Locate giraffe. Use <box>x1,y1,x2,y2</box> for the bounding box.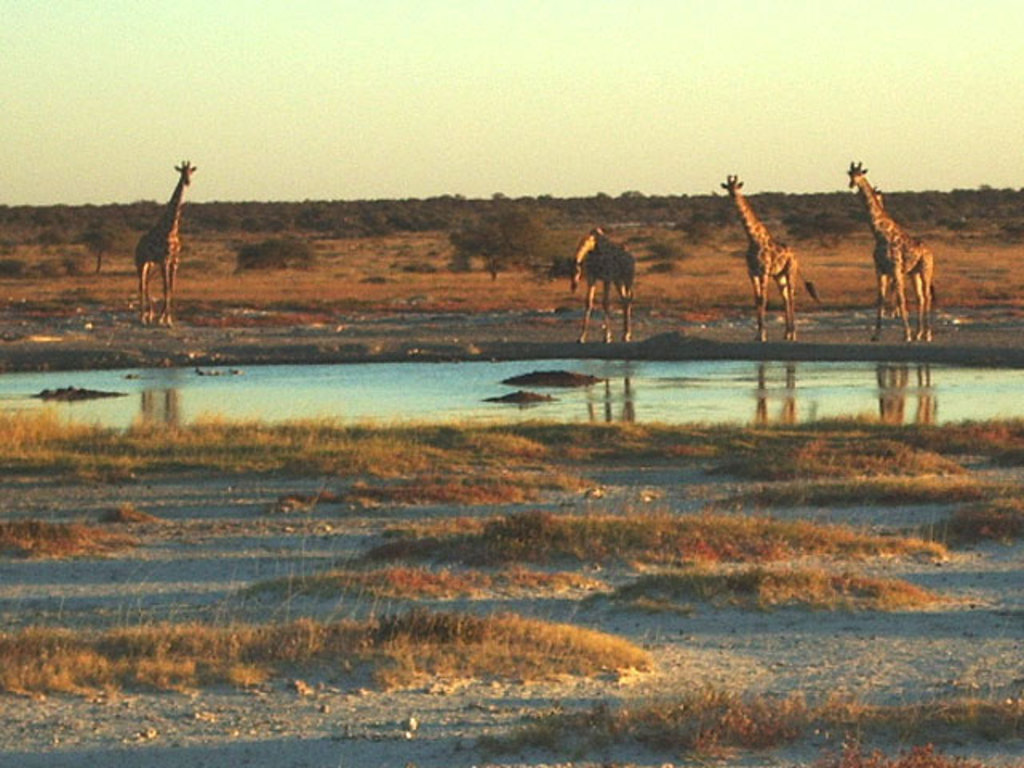
<box>840,160,947,341</box>.
